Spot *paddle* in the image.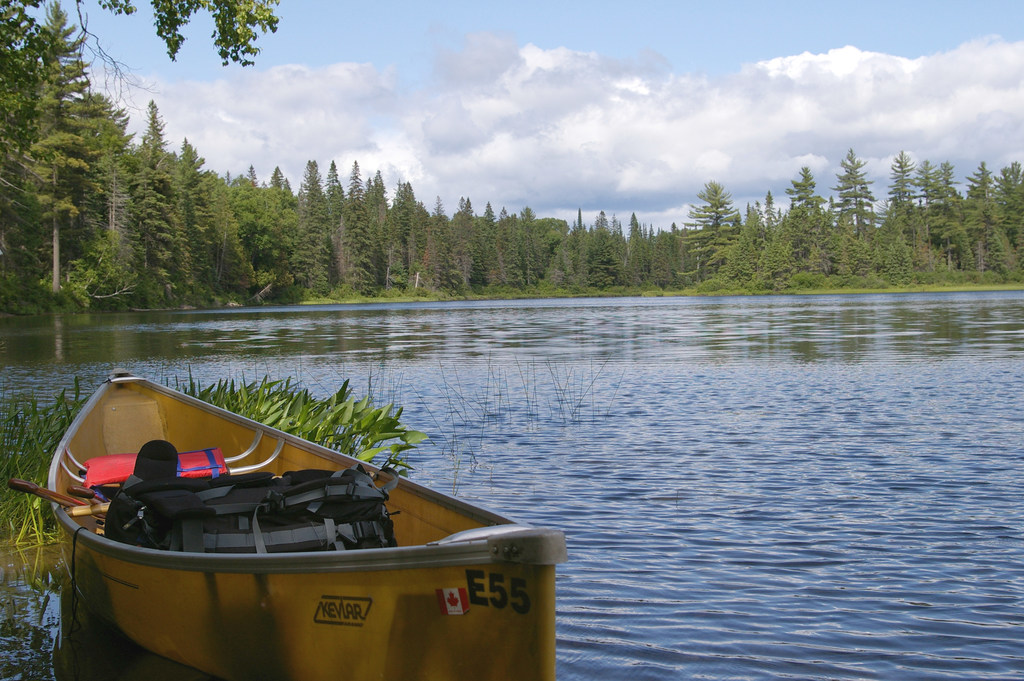
*paddle* found at <bbox>11, 479, 86, 511</bbox>.
